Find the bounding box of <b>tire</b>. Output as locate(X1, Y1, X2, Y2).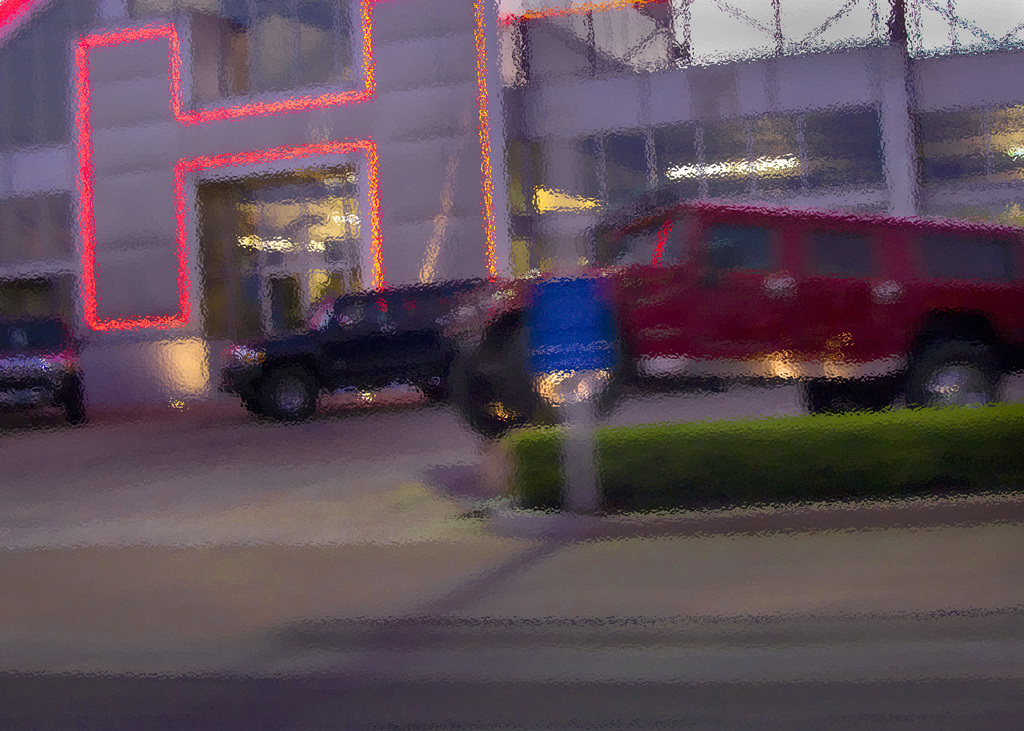
locate(67, 380, 83, 422).
